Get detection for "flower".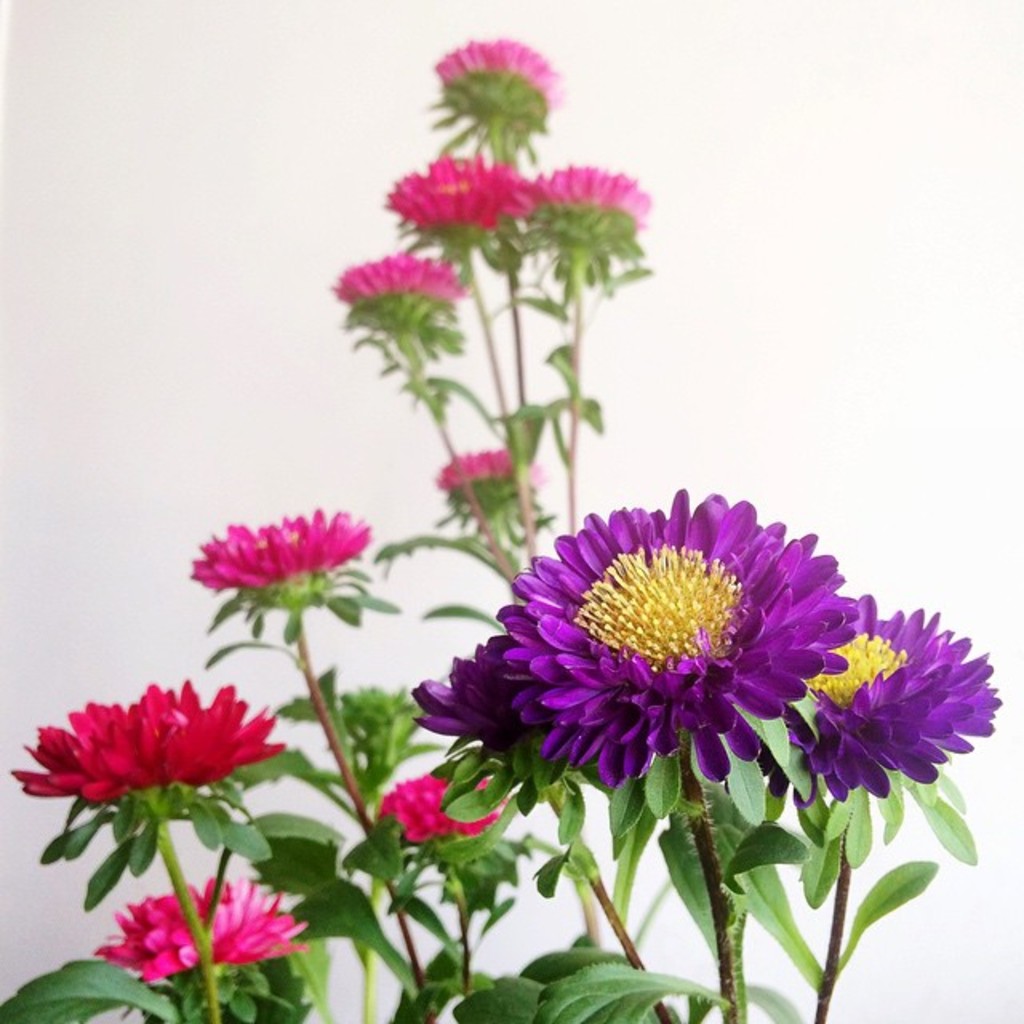
Detection: {"left": 10, "top": 664, "right": 298, "bottom": 840}.
